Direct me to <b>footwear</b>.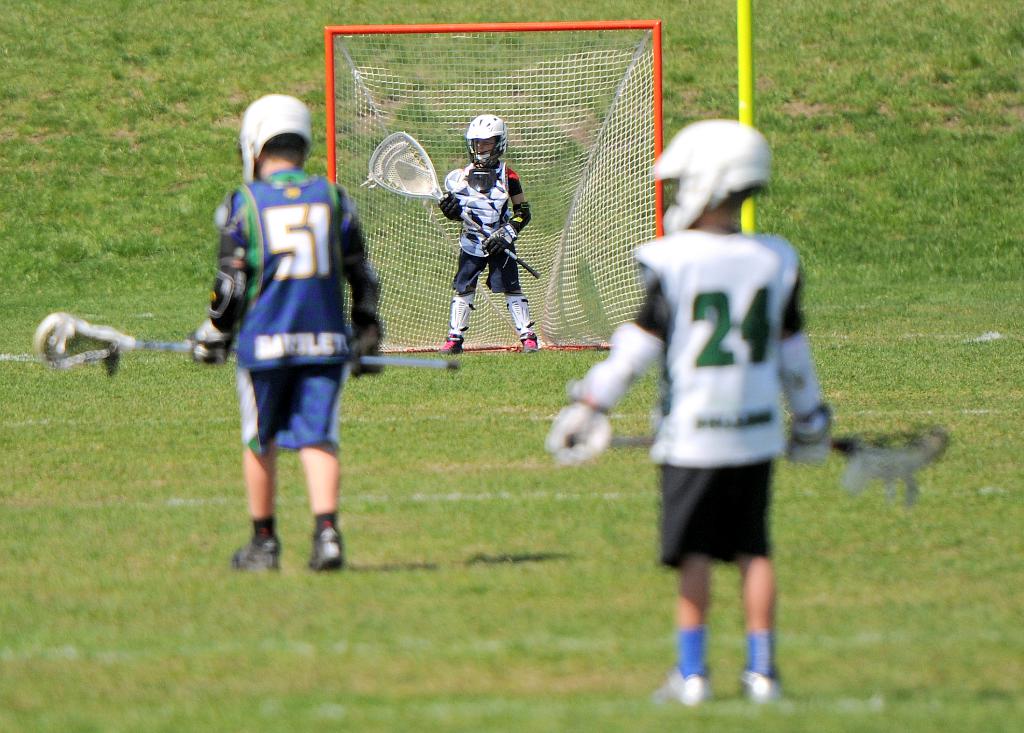
Direction: select_region(745, 672, 778, 702).
